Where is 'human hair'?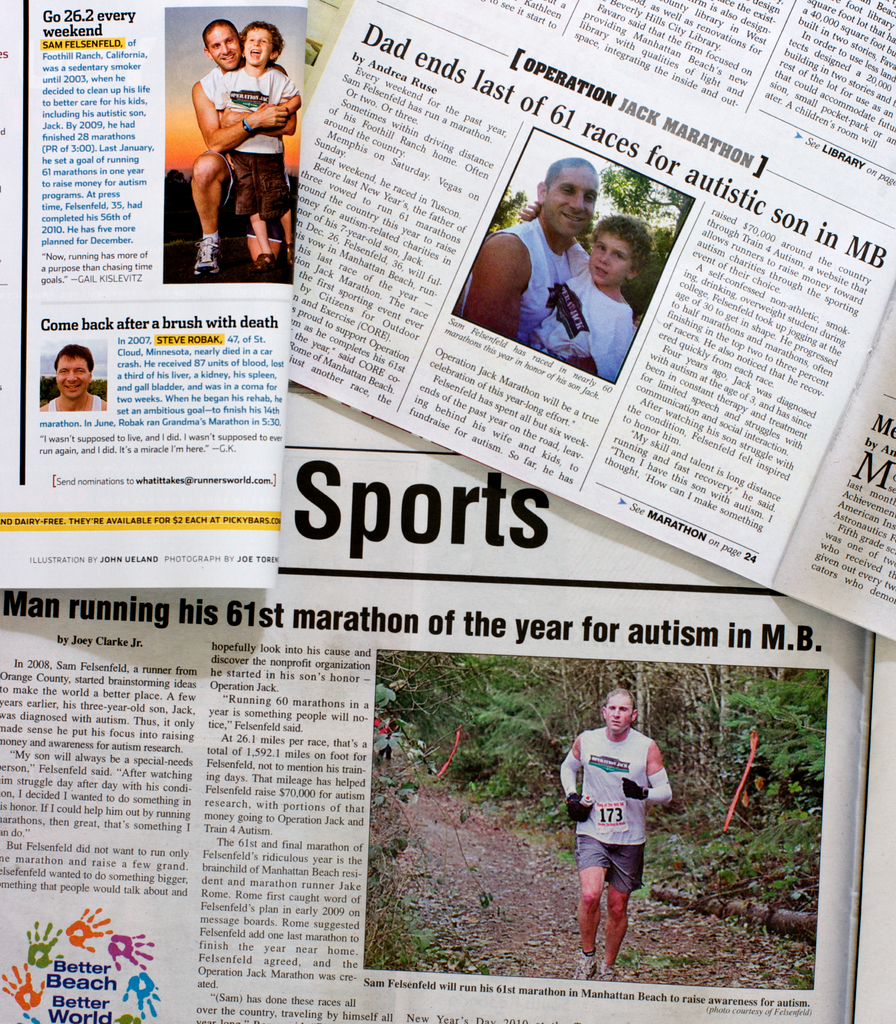
<region>239, 20, 285, 65</region>.
